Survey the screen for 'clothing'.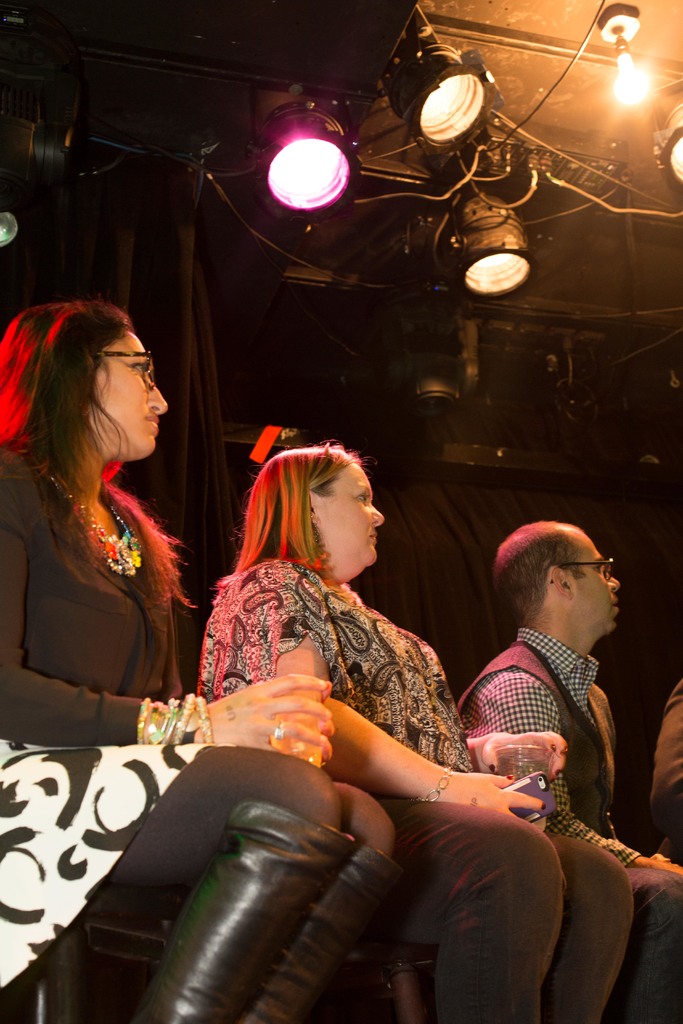
Survey found: bbox(453, 627, 682, 1022).
